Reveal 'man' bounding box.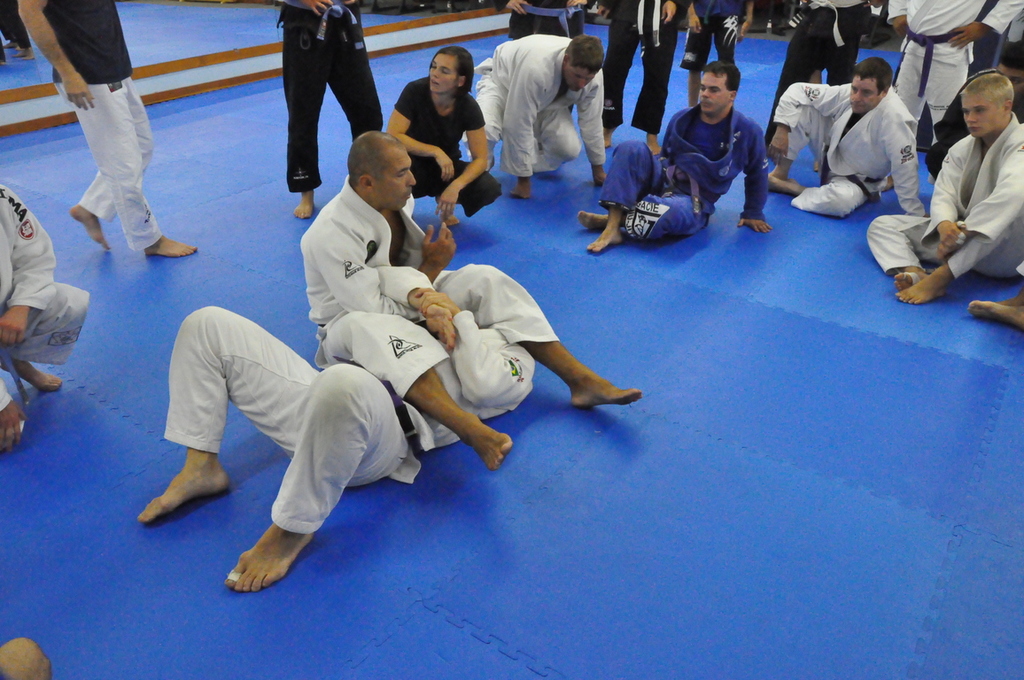
Revealed: 872 72 1023 303.
